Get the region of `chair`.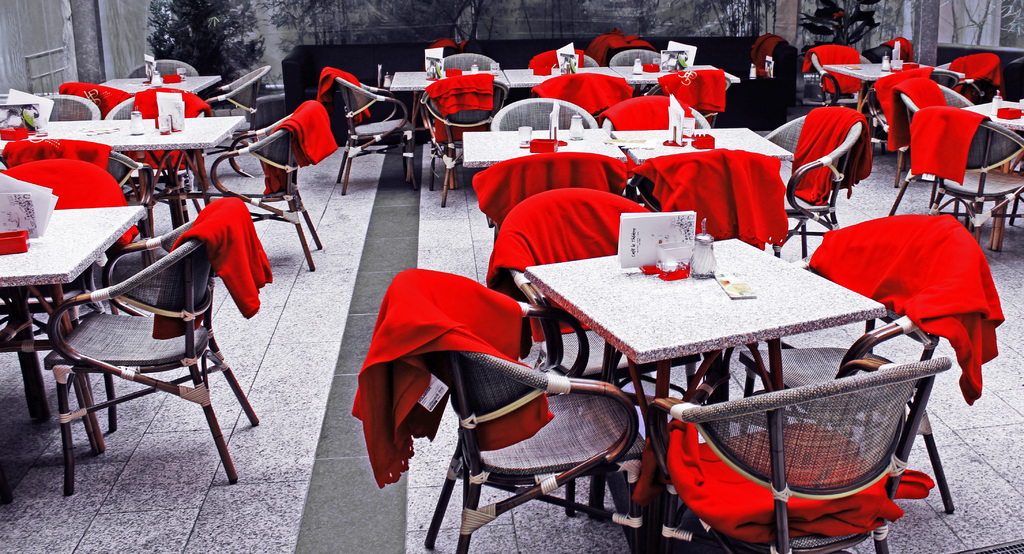
locate(164, 98, 325, 267).
